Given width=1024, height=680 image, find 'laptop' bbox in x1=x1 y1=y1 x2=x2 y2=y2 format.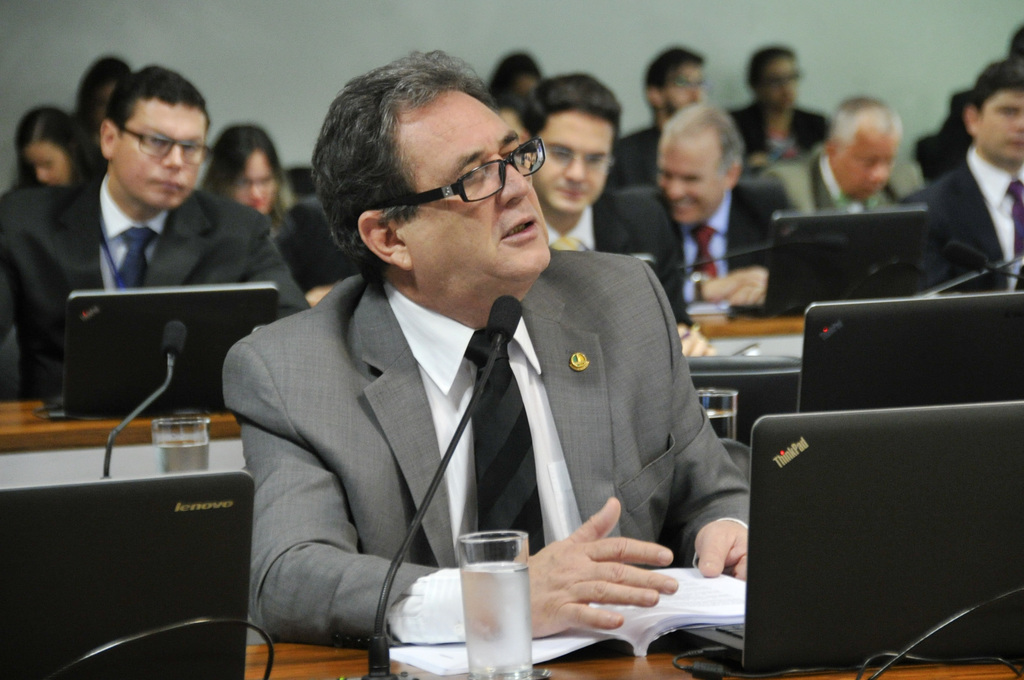
x1=0 y1=469 x2=252 y2=679.
